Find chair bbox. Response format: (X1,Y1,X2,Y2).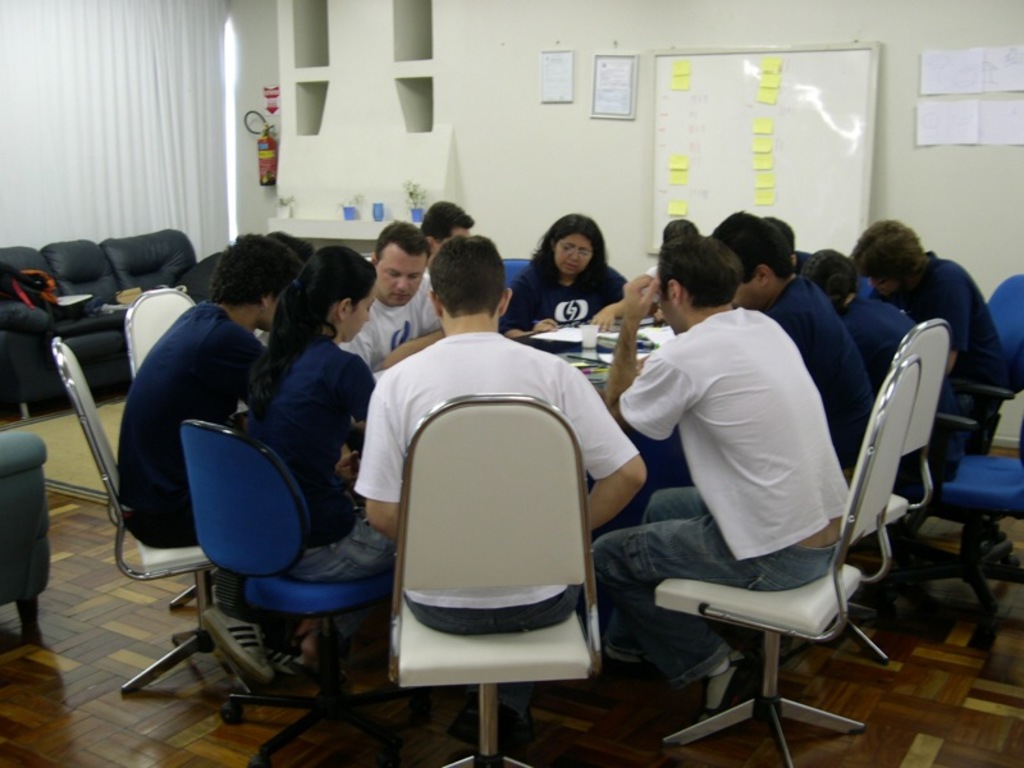
(122,283,197,380).
